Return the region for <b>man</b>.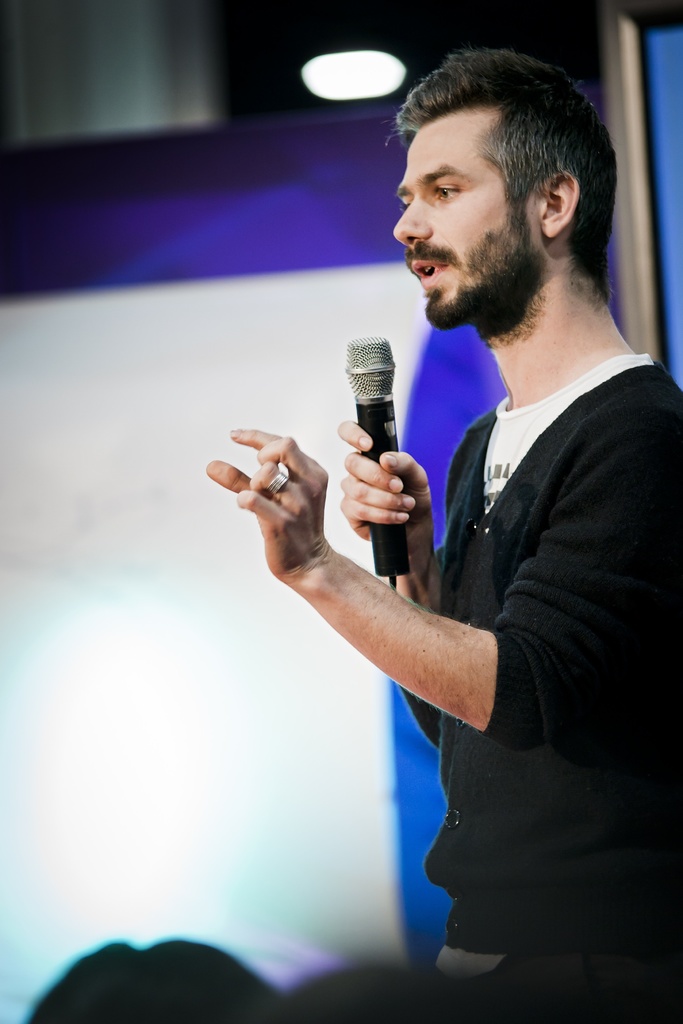
[283,71,661,1023].
